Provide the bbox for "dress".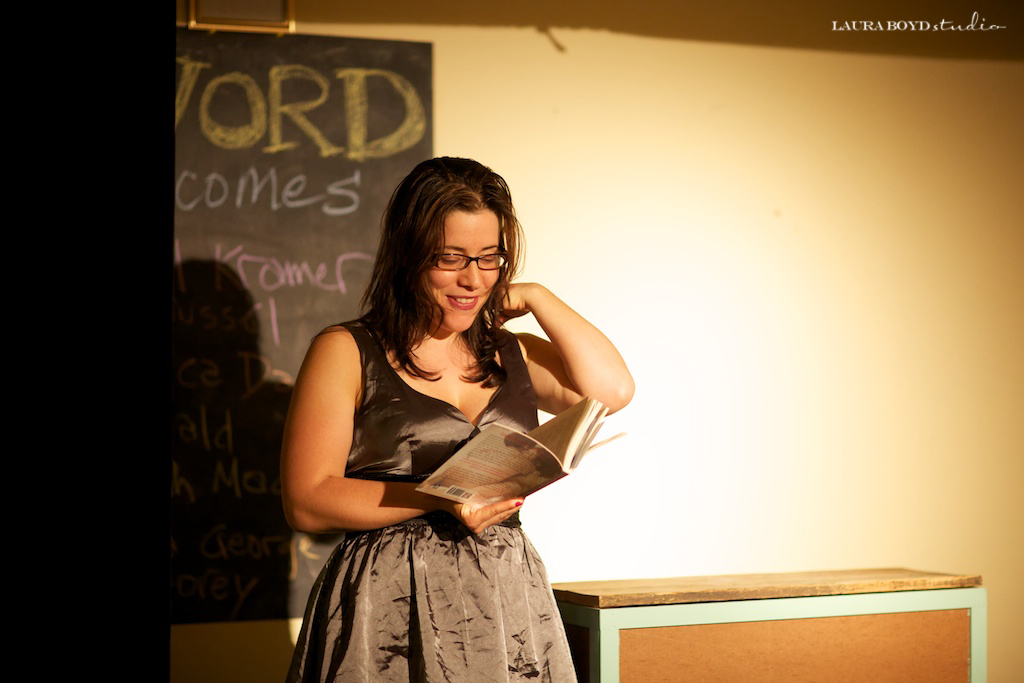
<bbox>288, 316, 578, 682</bbox>.
